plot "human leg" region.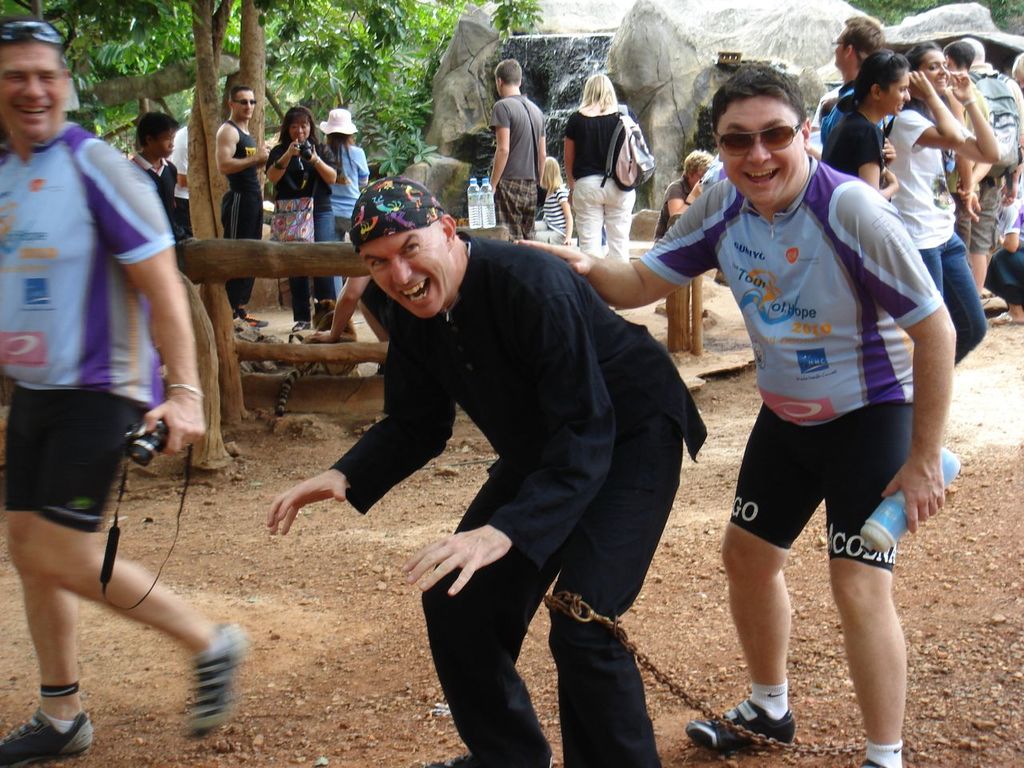
Plotted at 291,271,315,333.
